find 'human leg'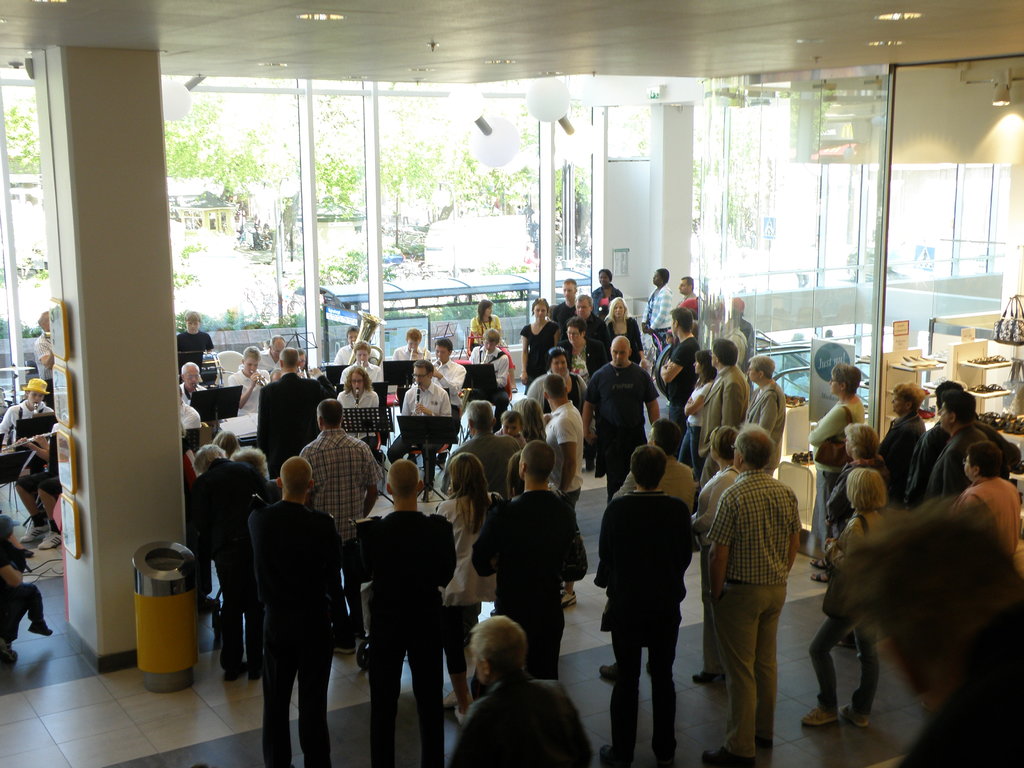
<box>838,618,883,723</box>
